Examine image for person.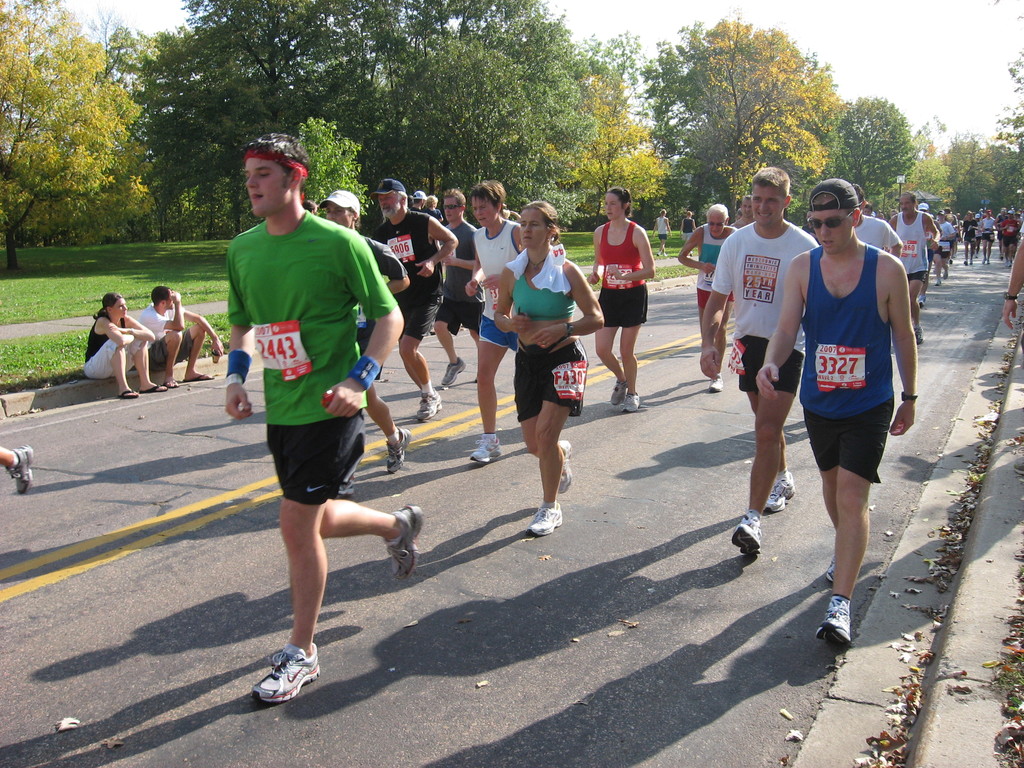
Examination result: left=462, top=177, right=525, bottom=471.
